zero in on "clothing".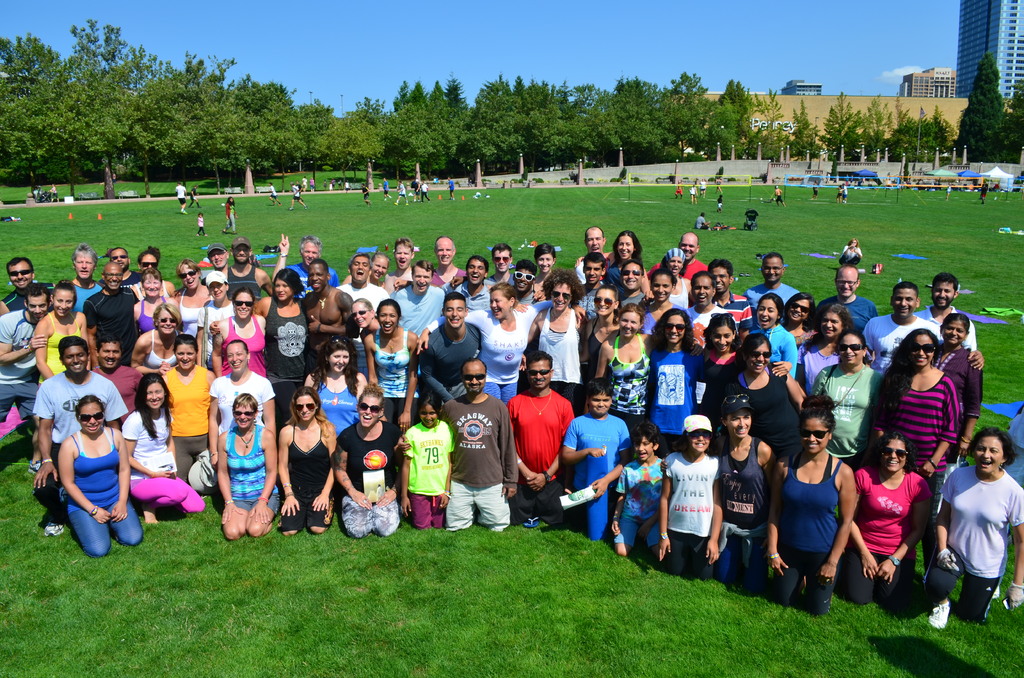
Zeroed in: left=173, top=182, right=188, bottom=205.
